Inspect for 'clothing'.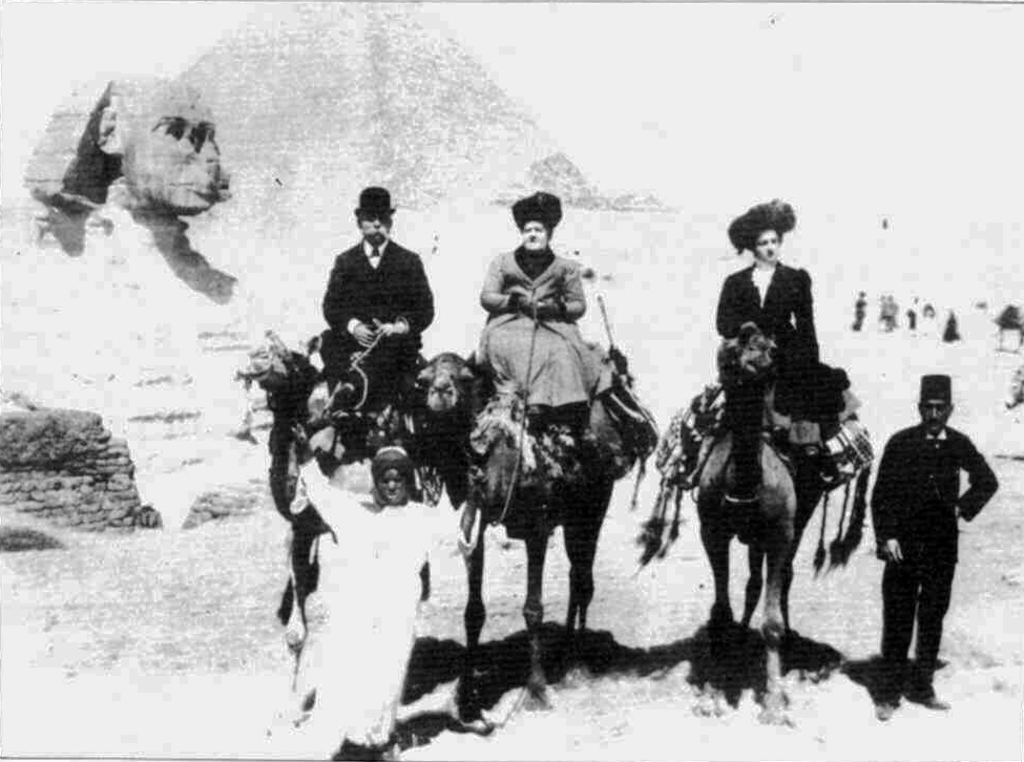
Inspection: region(316, 236, 432, 412).
